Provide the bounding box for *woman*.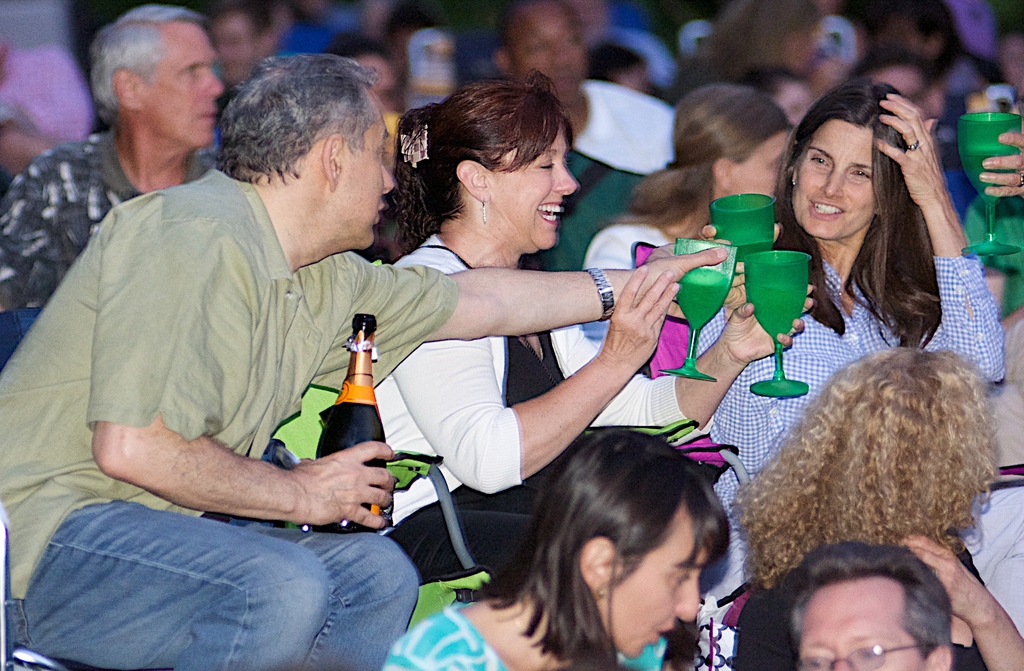
BBox(371, 428, 729, 670).
